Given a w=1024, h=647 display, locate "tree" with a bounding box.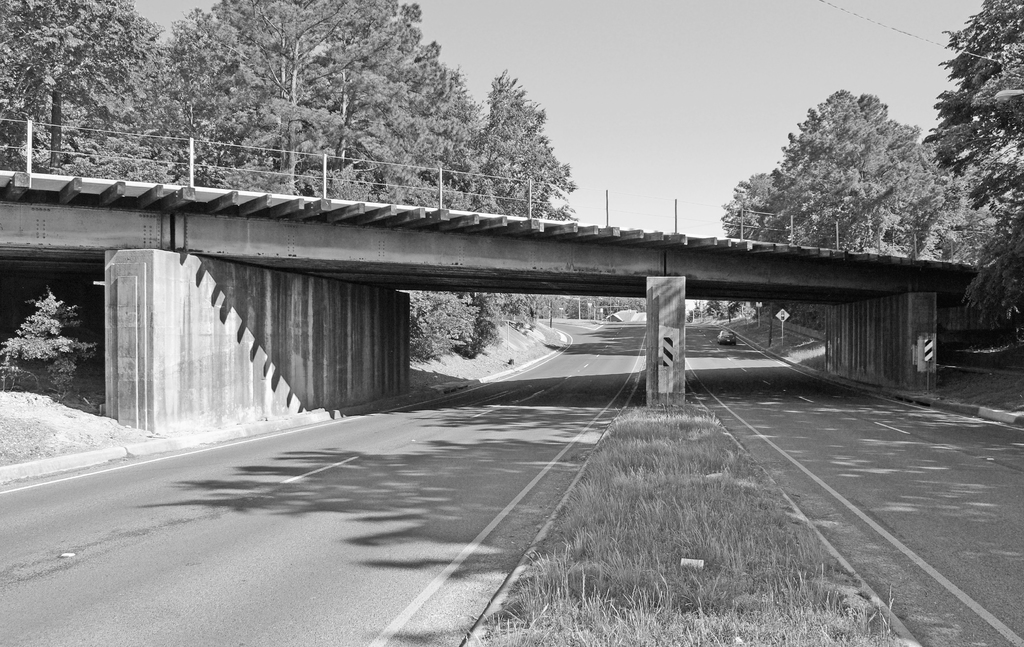
Located: 922, 0, 1023, 339.
